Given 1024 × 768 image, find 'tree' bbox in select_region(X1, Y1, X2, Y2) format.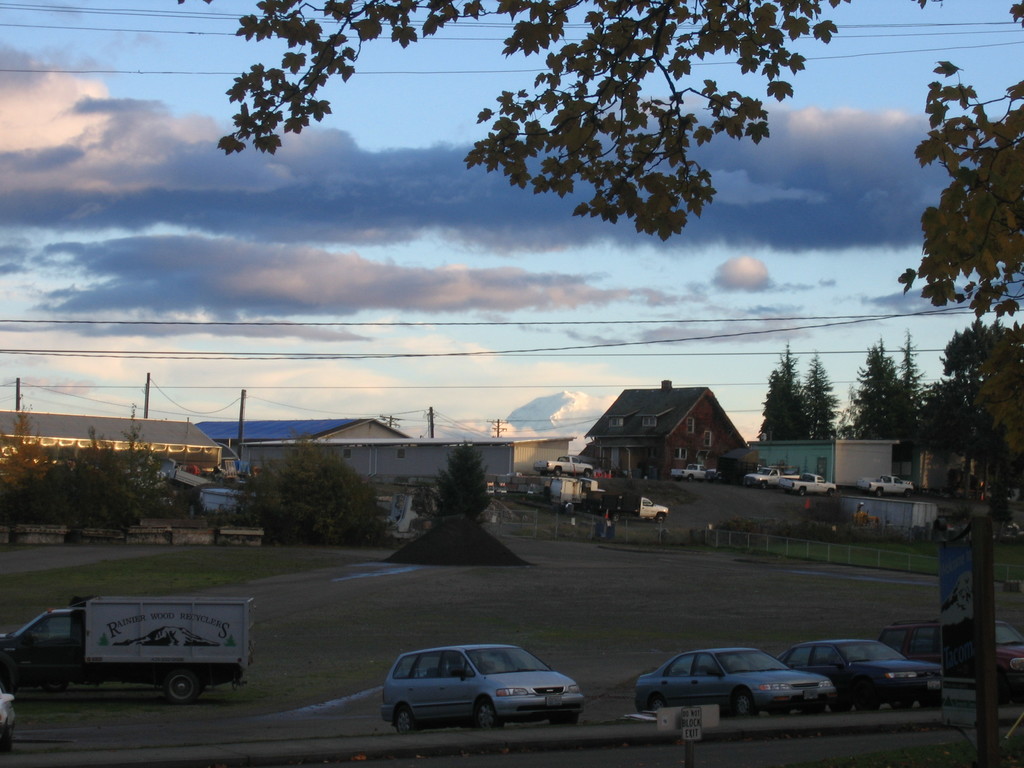
select_region(227, 0, 1023, 316).
